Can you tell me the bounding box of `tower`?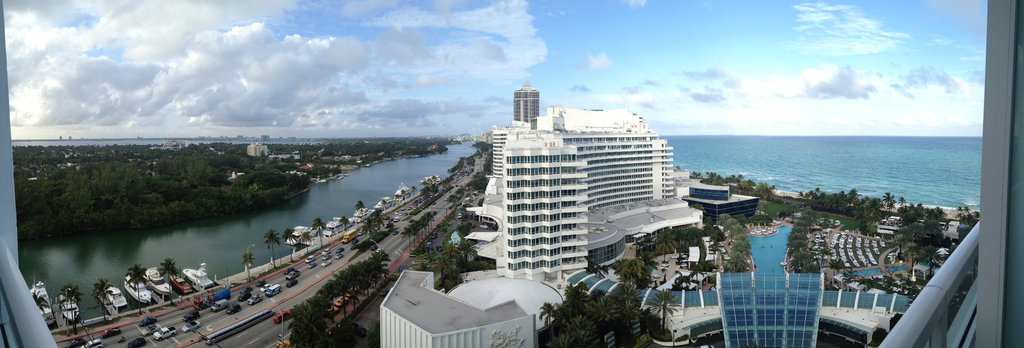
Rect(477, 131, 598, 277).
